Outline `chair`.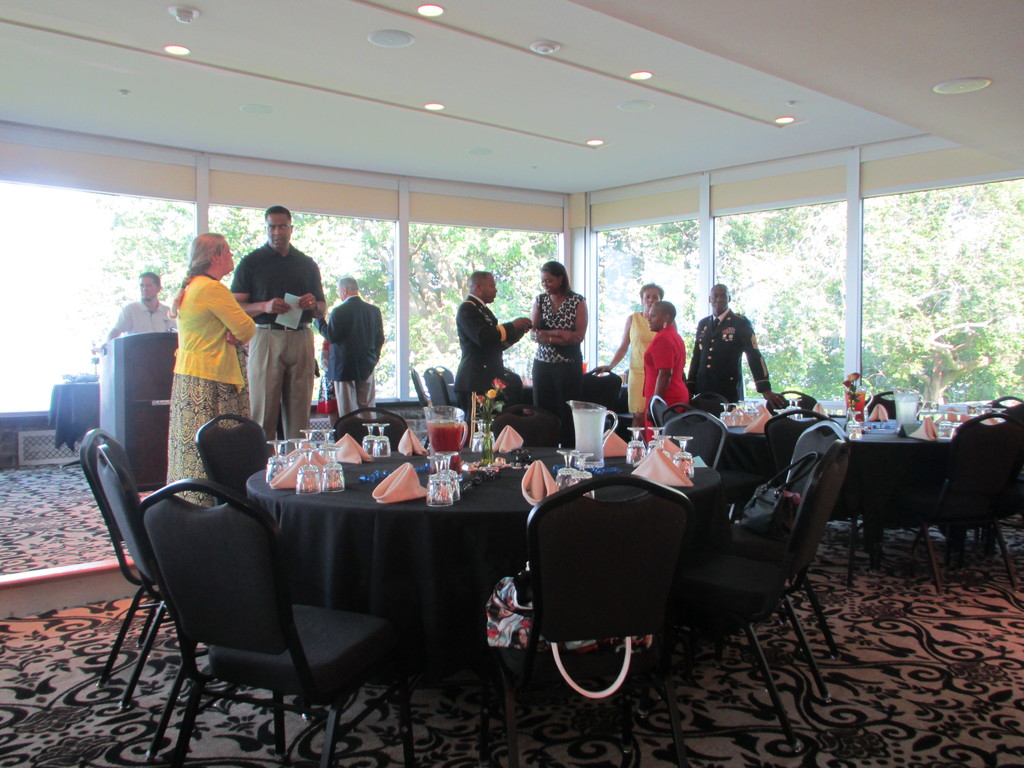
Outline: 986, 390, 1023, 435.
